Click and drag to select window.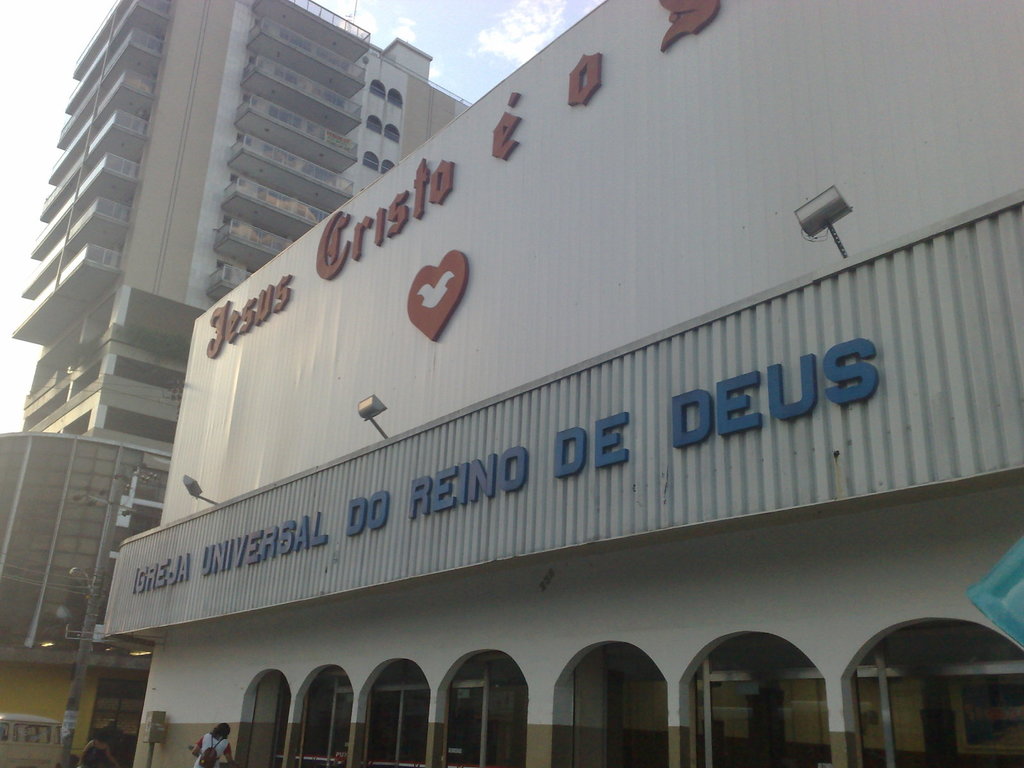
Selection: pyautogui.locateOnScreen(367, 79, 387, 102).
